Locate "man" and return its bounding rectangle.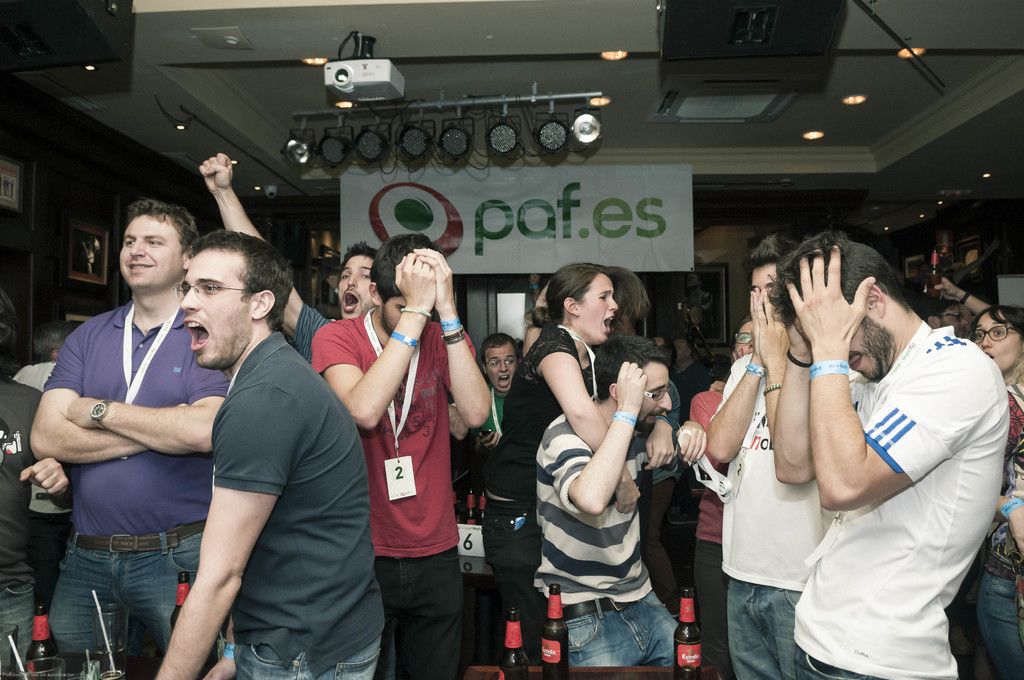
28,192,193,665.
